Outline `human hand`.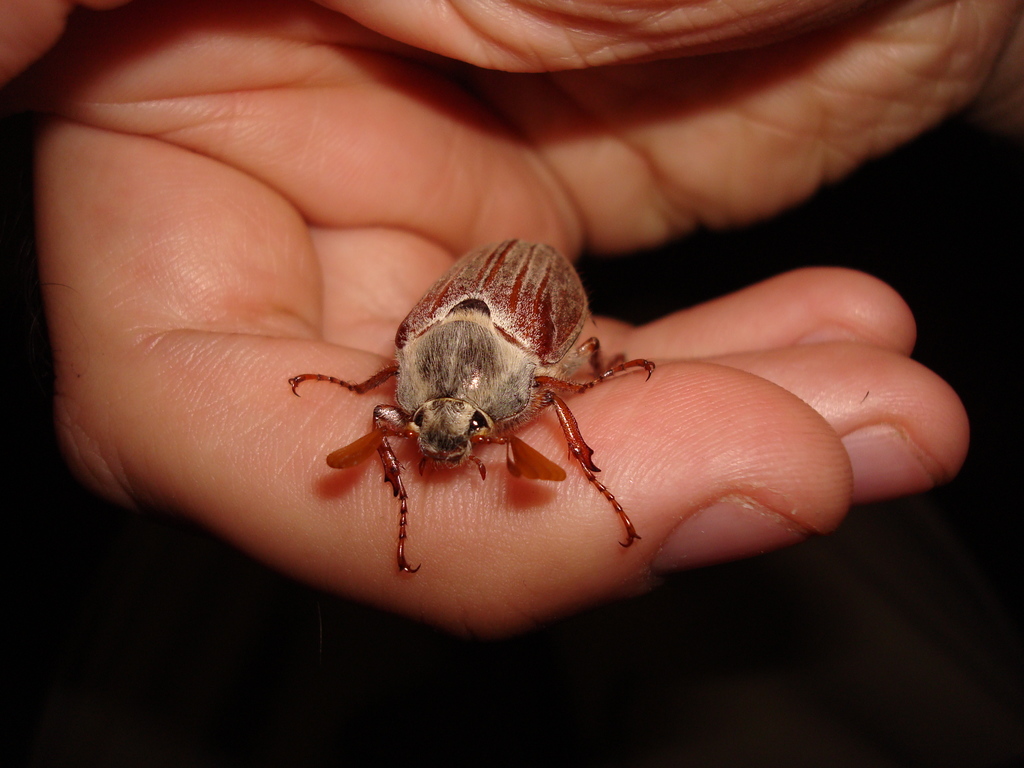
Outline: detection(119, 33, 947, 664).
